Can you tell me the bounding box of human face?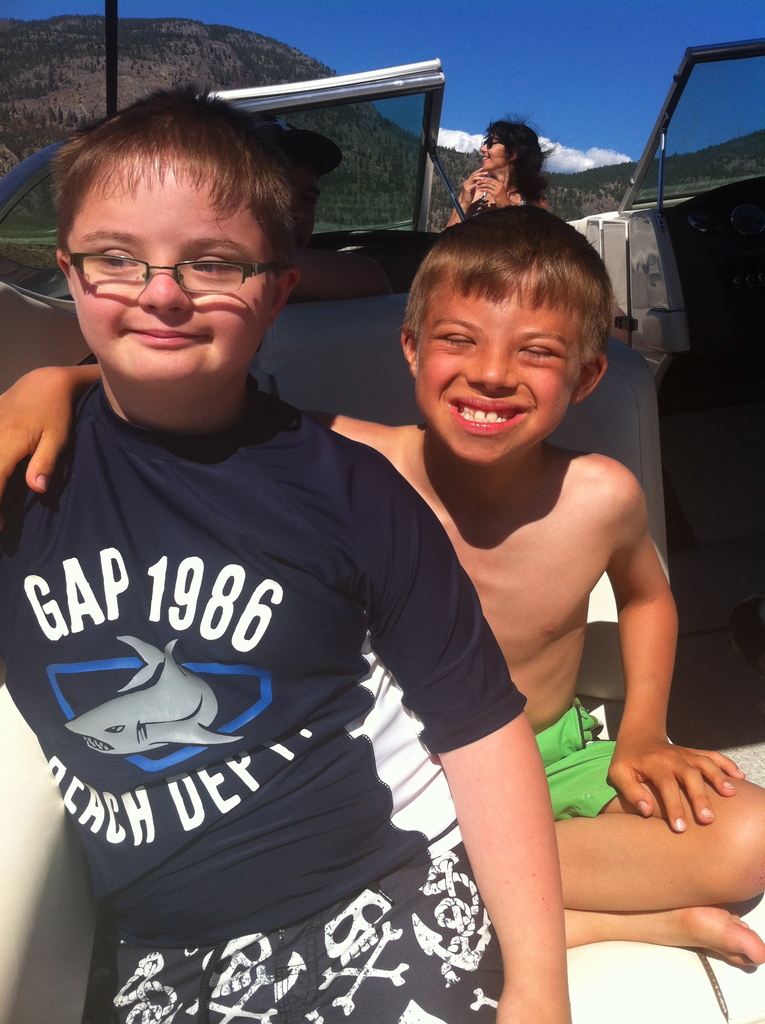
478 134 510 172.
